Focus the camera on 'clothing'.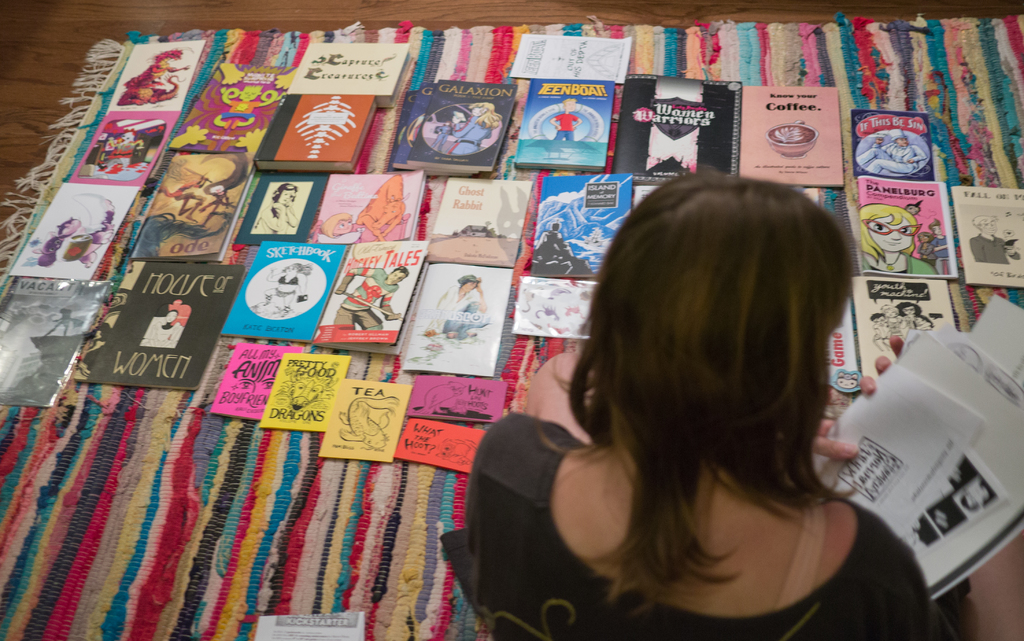
Focus region: (863, 252, 944, 273).
